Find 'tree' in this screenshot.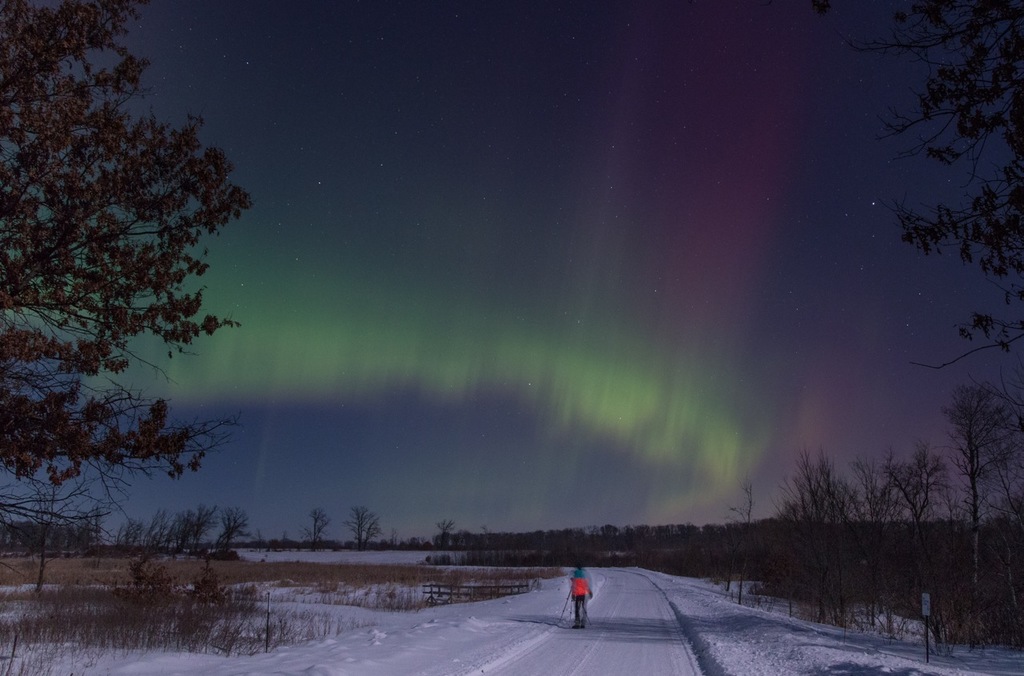
The bounding box for 'tree' is x1=814 y1=6 x2=1023 y2=453.
